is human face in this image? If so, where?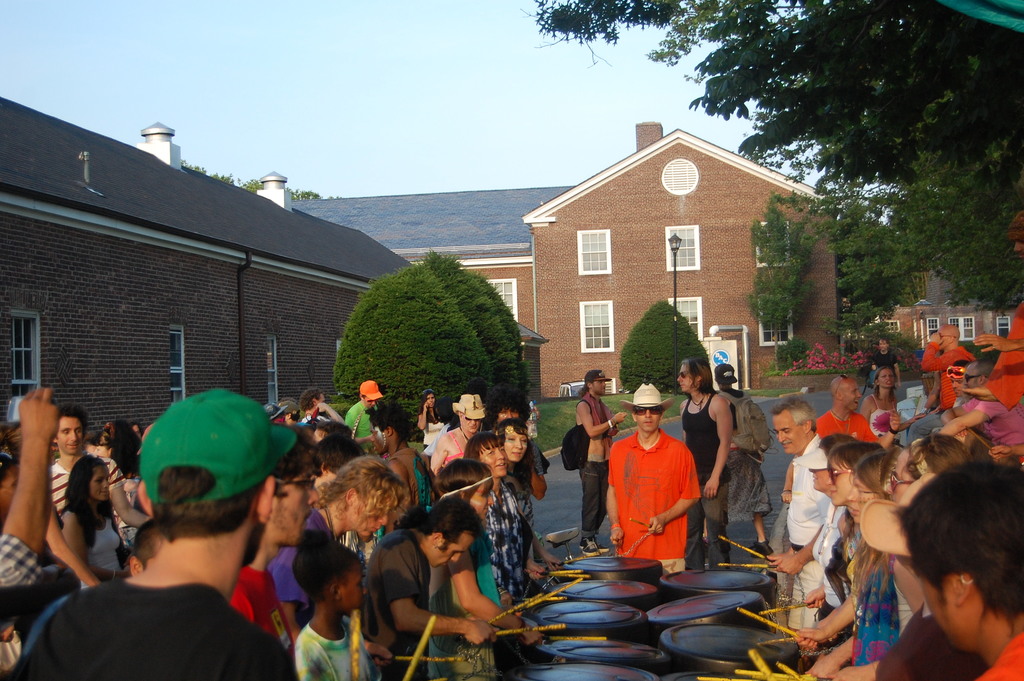
Yes, at (778, 408, 803, 455).
